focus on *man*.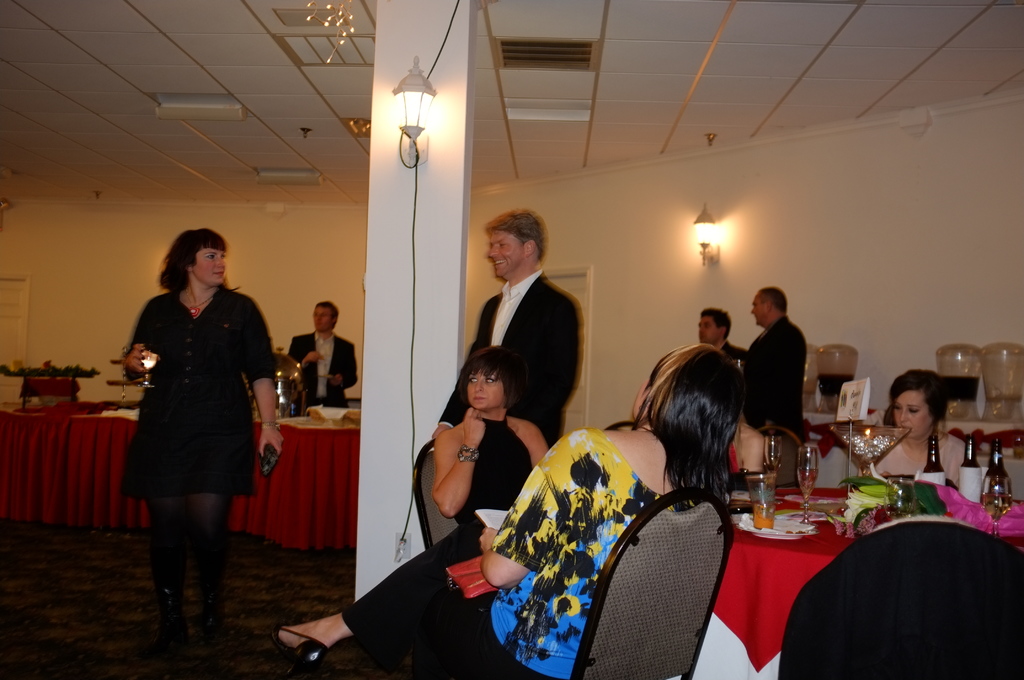
Focused at 728:287:810:431.
